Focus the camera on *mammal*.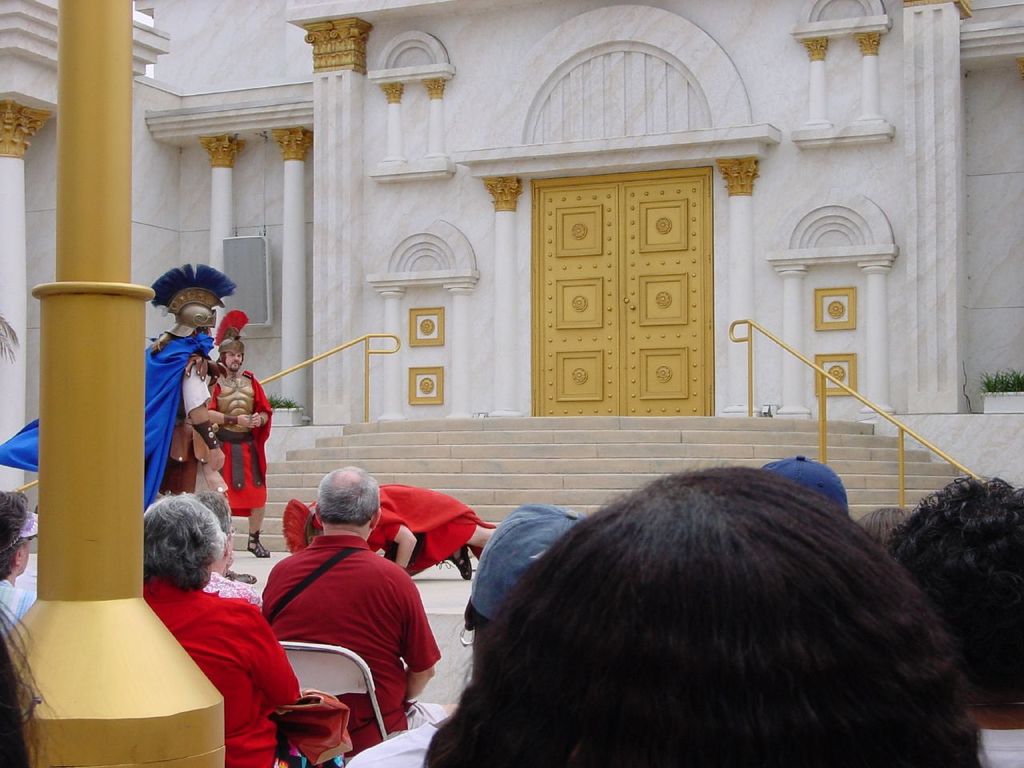
Focus region: crop(211, 302, 275, 546).
